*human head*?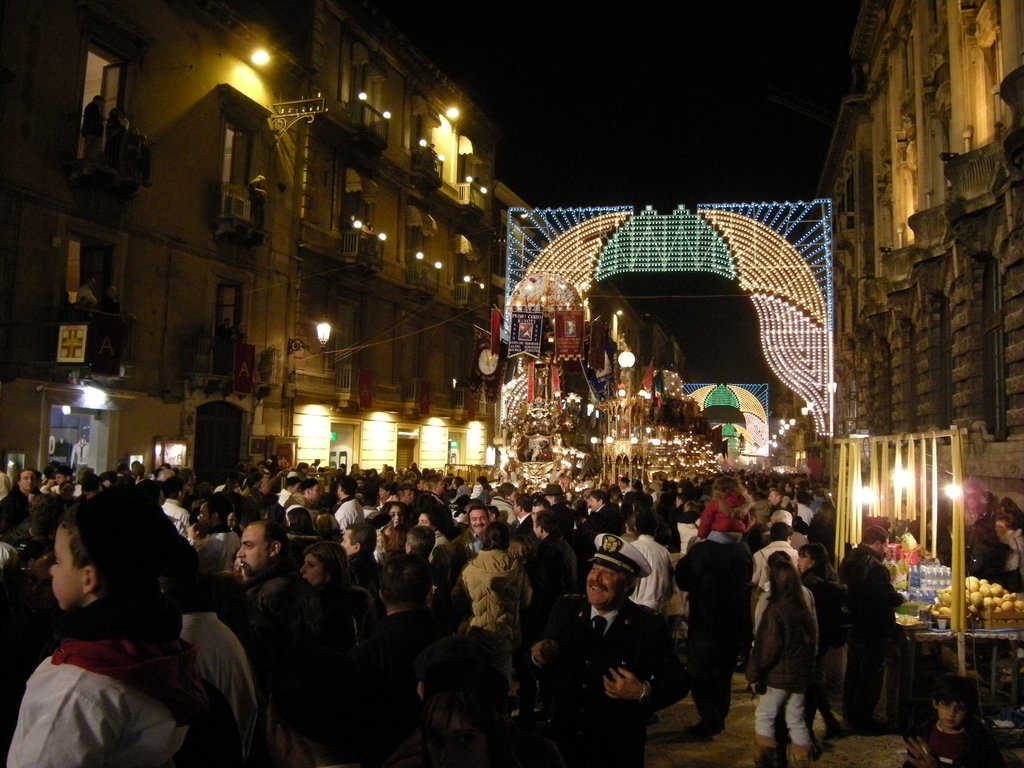
{"left": 533, "top": 499, "right": 552, "bottom": 513}
